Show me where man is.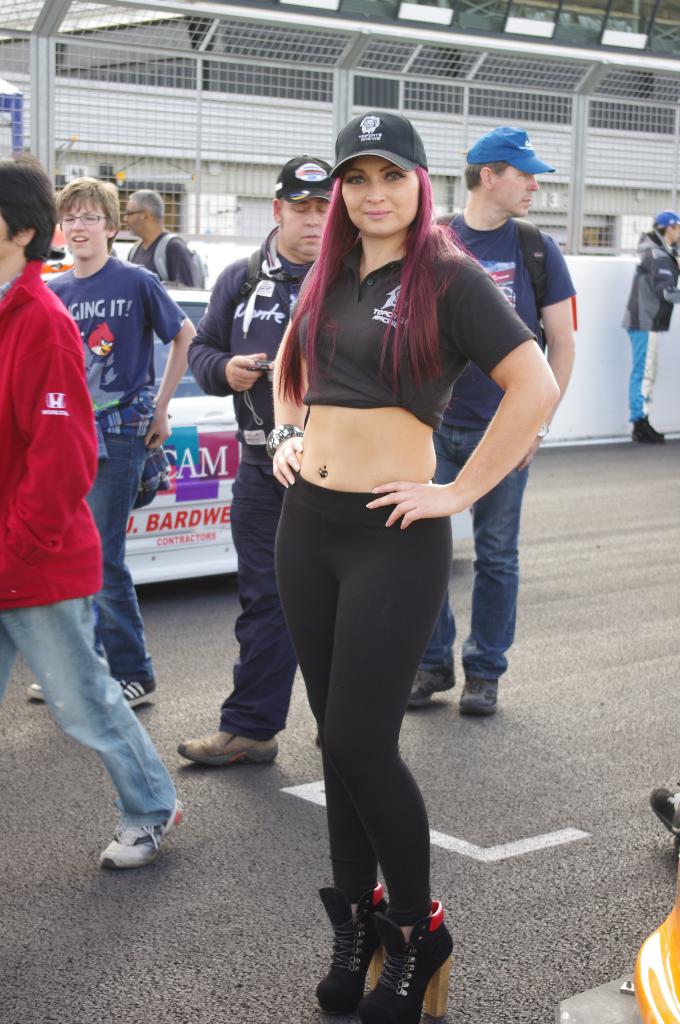
man is at <box>119,182,210,301</box>.
